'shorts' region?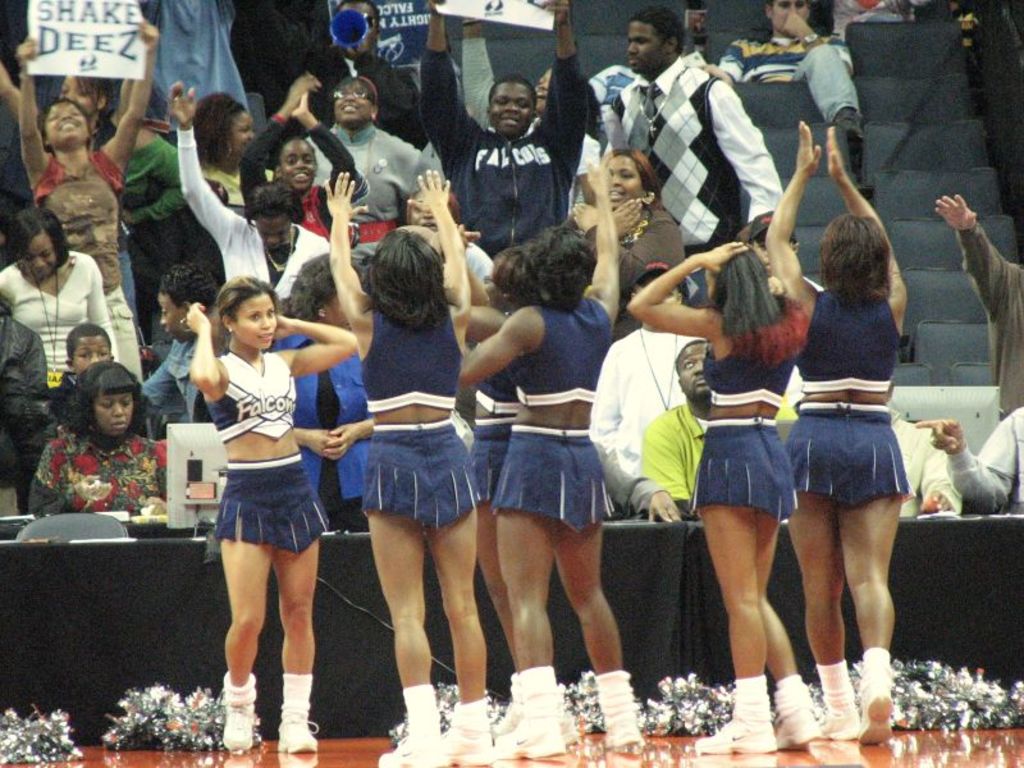
{"left": 794, "top": 425, "right": 902, "bottom": 511}
